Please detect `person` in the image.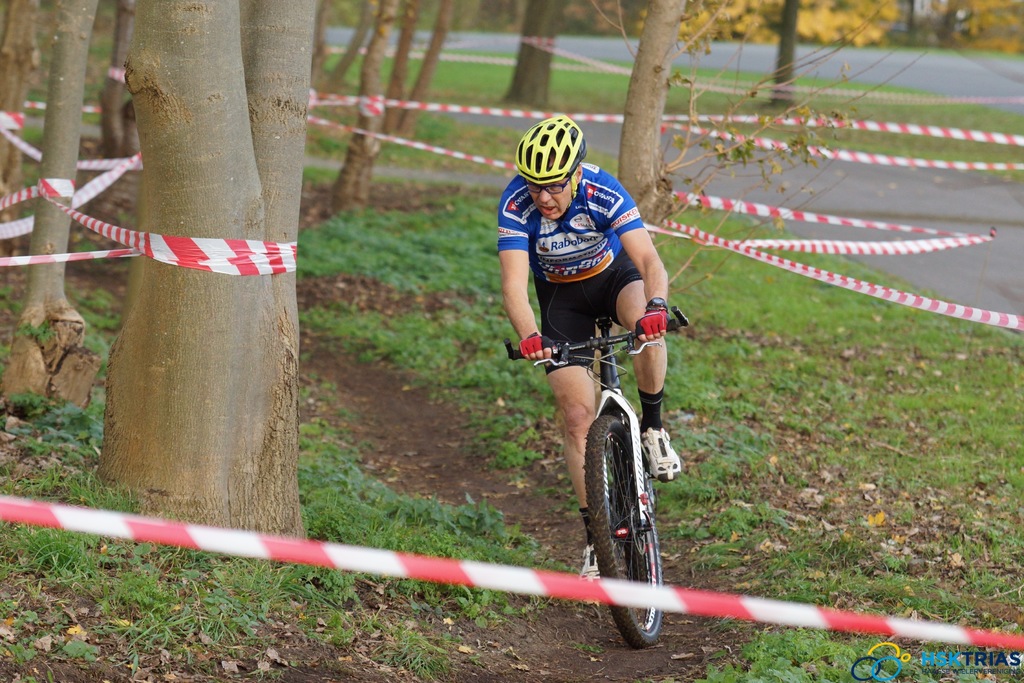
box(498, 114, 683, 605).
